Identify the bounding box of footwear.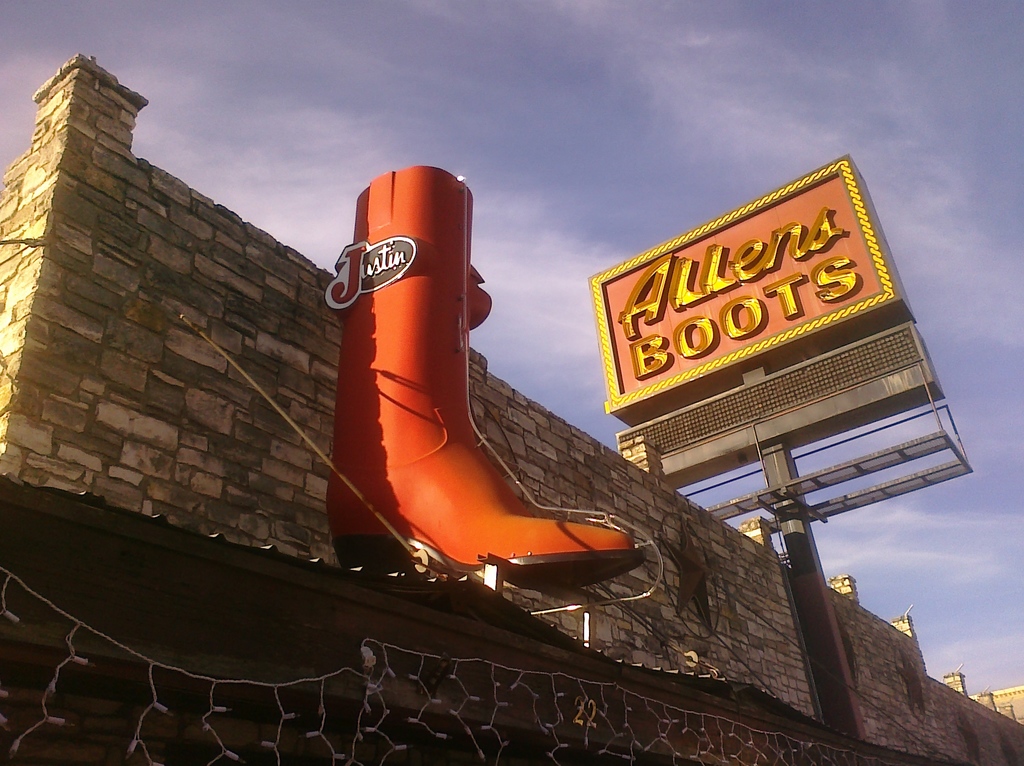
{"left": 343, "top": 167, "right": 573, "bottom": 616}.
